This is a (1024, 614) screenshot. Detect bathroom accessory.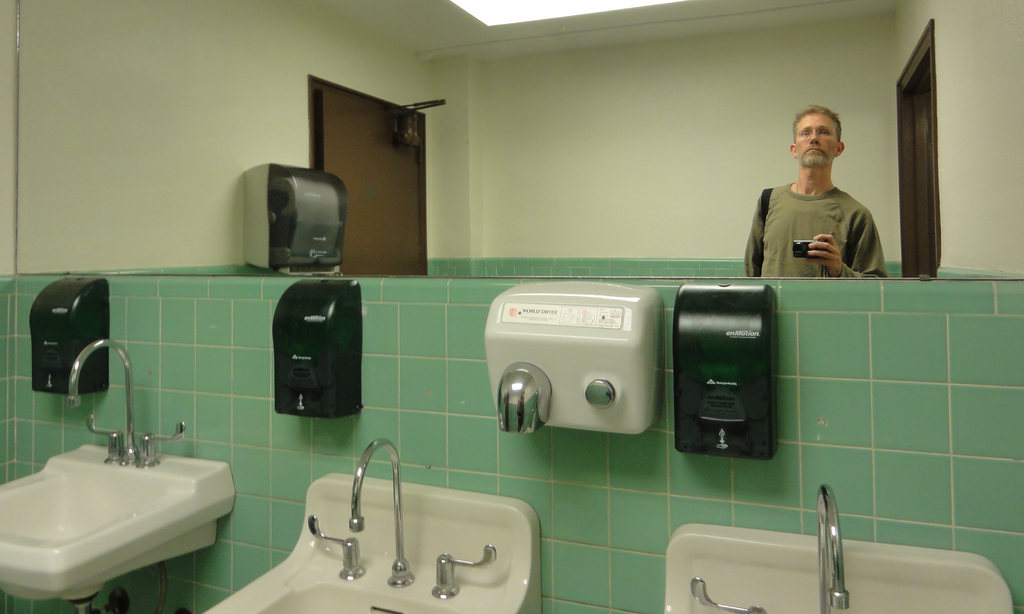
(28,282,114,390).
